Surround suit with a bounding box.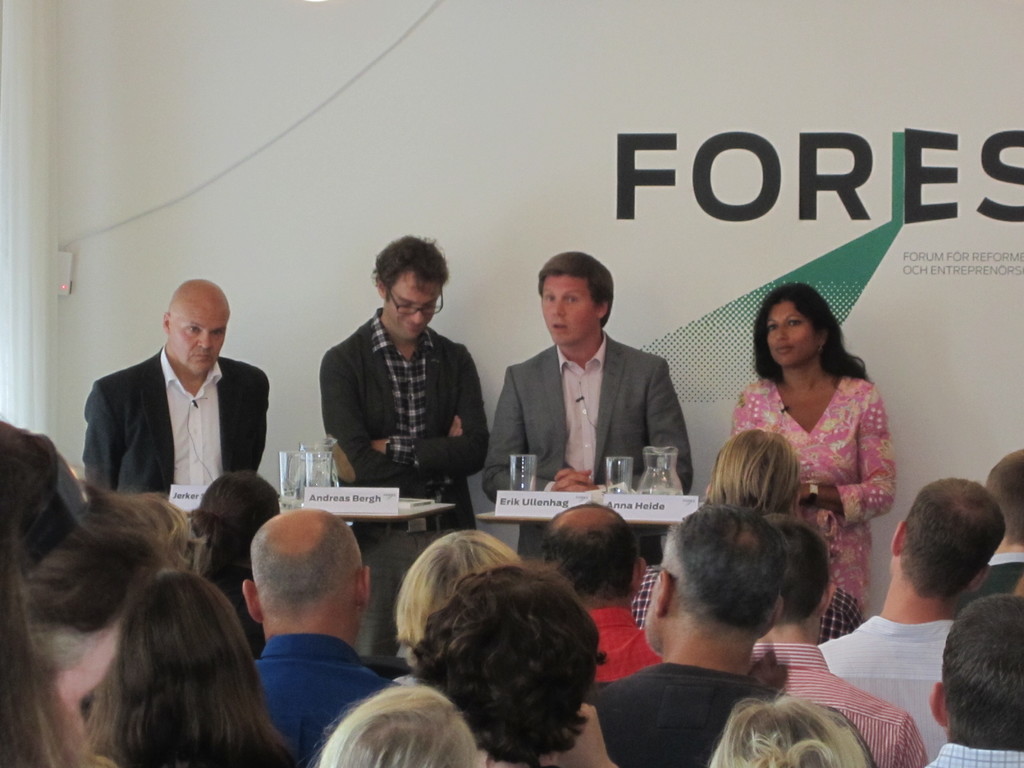
rect(960, 550, 1023, 606).
